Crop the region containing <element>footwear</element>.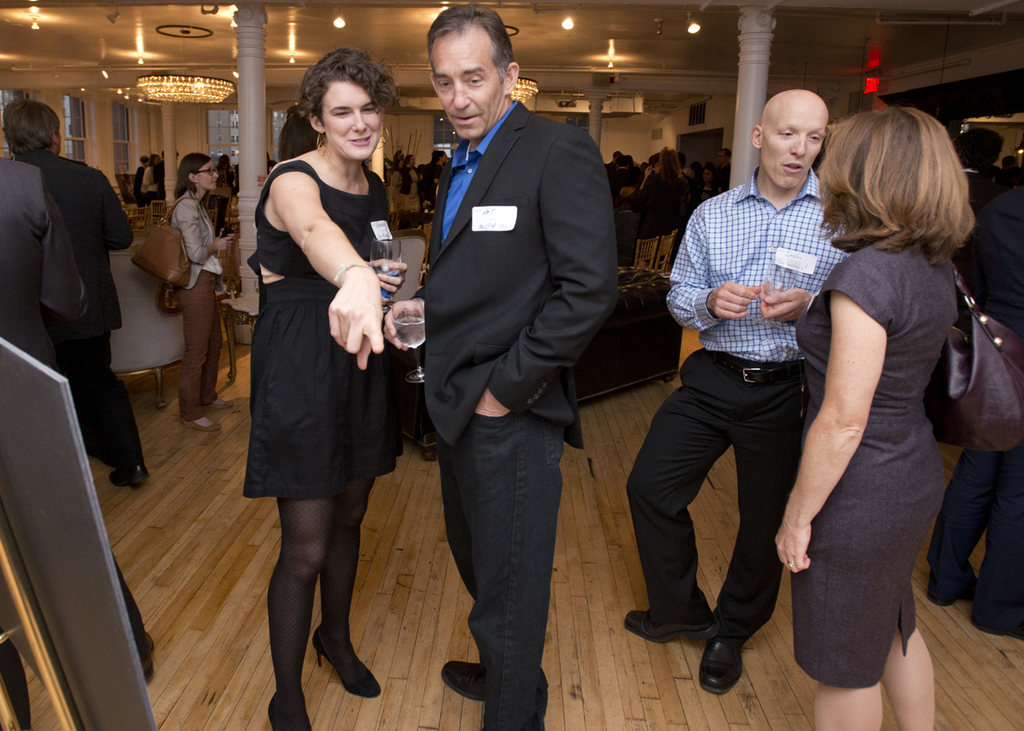
Crop region: select_region(625, 609, 714, 641).
